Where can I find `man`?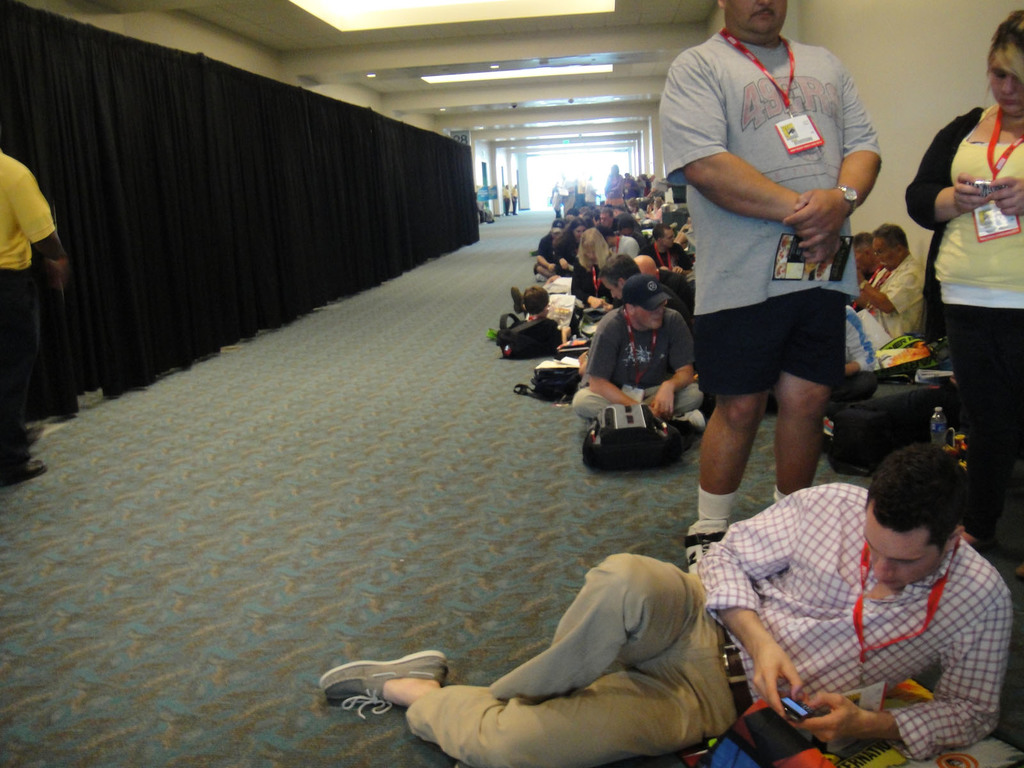
You can find it at [left=857, top=230, right=939, bottom=341].
